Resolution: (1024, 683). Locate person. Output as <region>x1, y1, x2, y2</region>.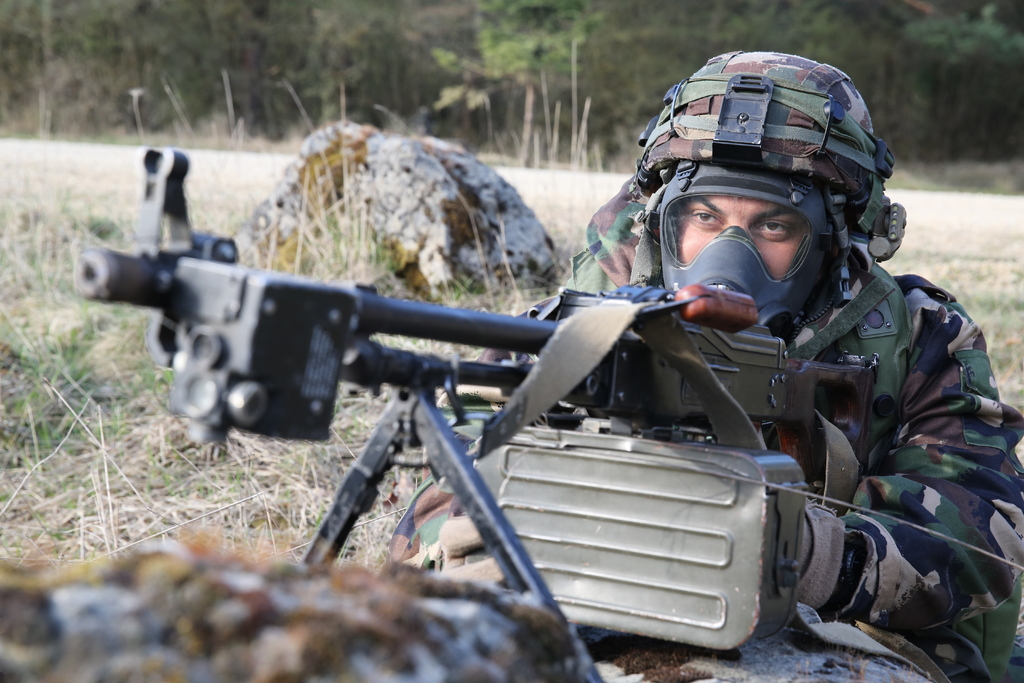
<region>390, 48, 1023, 682</region>.
